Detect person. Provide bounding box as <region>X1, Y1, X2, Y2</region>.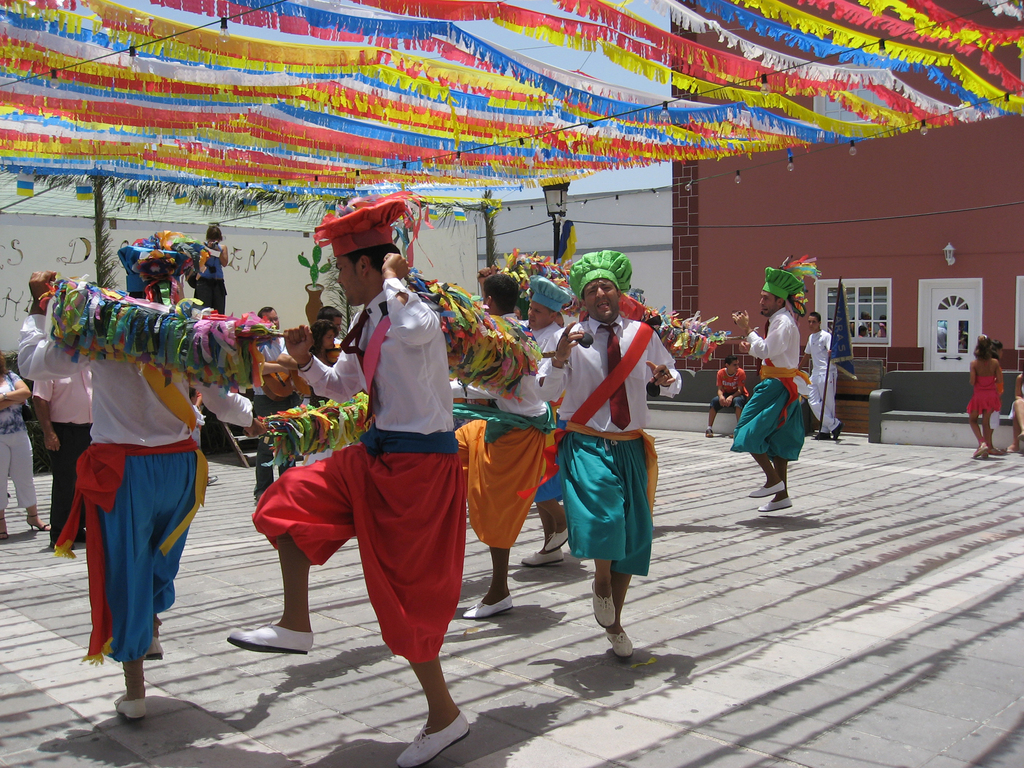
<region>19, 229, 253, 719</region>.
